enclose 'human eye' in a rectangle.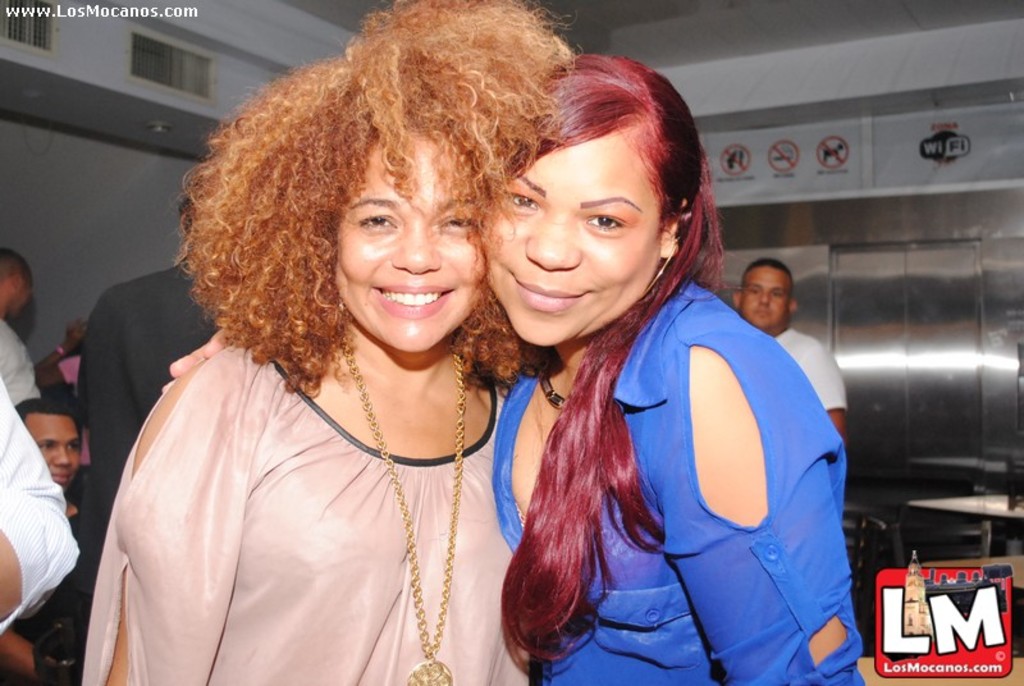
440 211 476 229.
